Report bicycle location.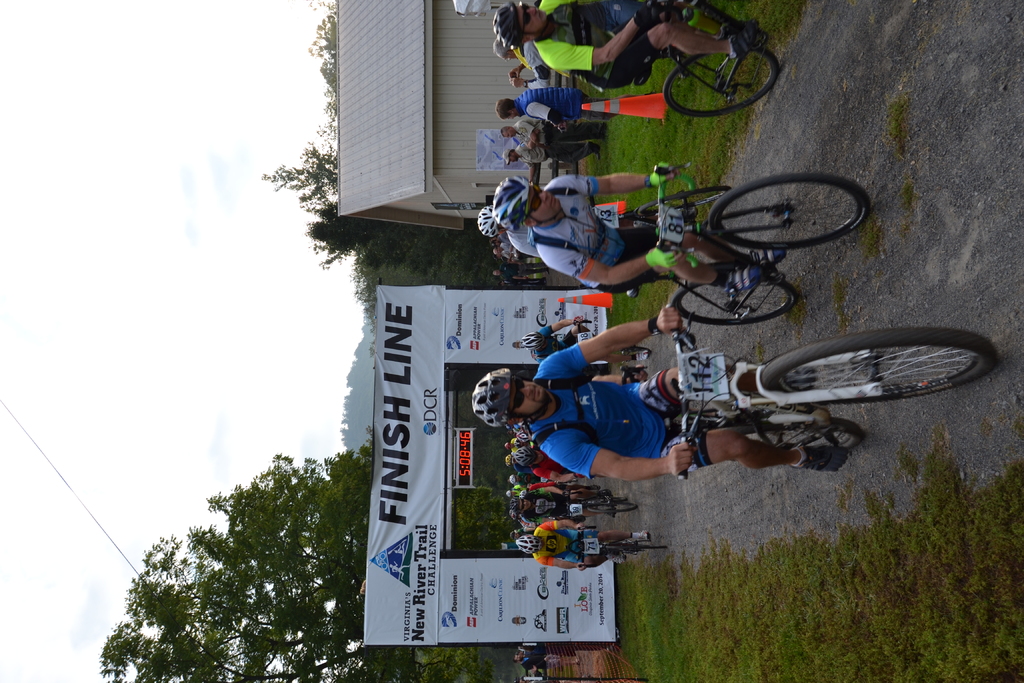
Report: 673 308 998 477.
